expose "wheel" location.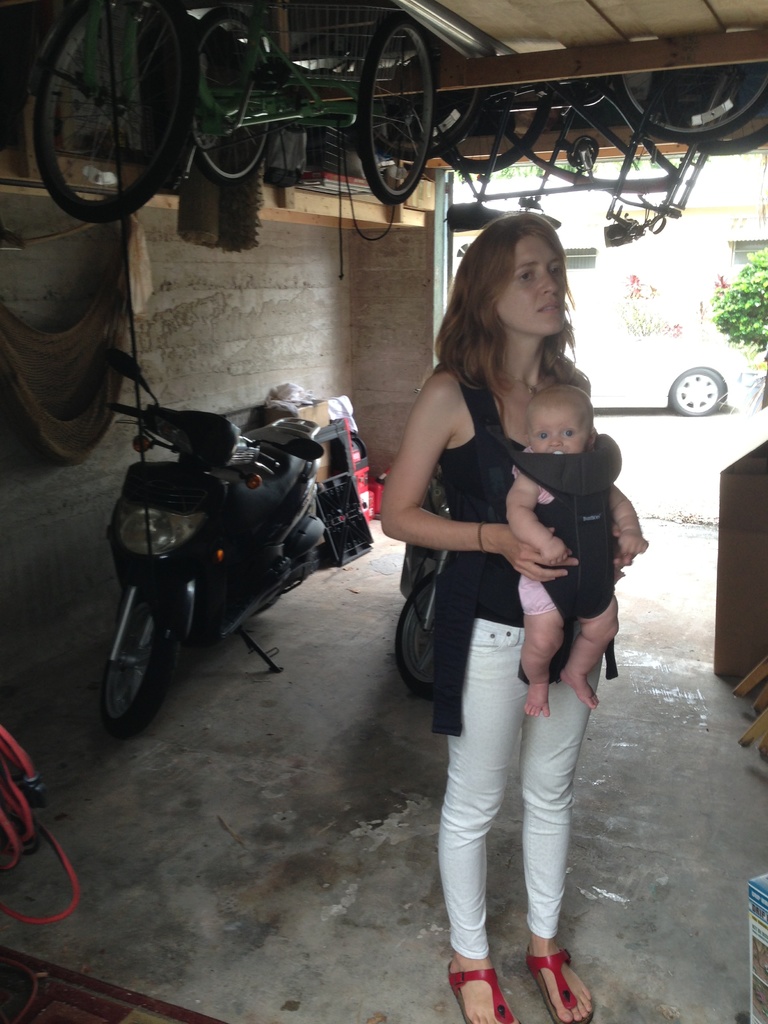
Exposed at <region>367, 11, 481, 161</region>.
